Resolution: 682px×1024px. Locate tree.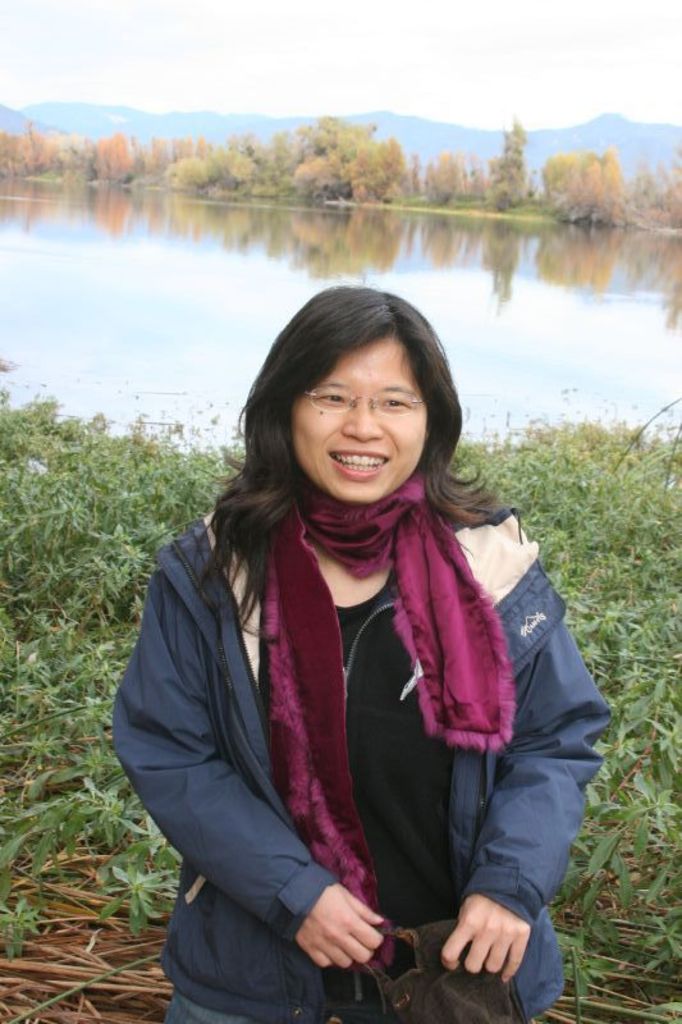
[476, 113, 536, 209].
